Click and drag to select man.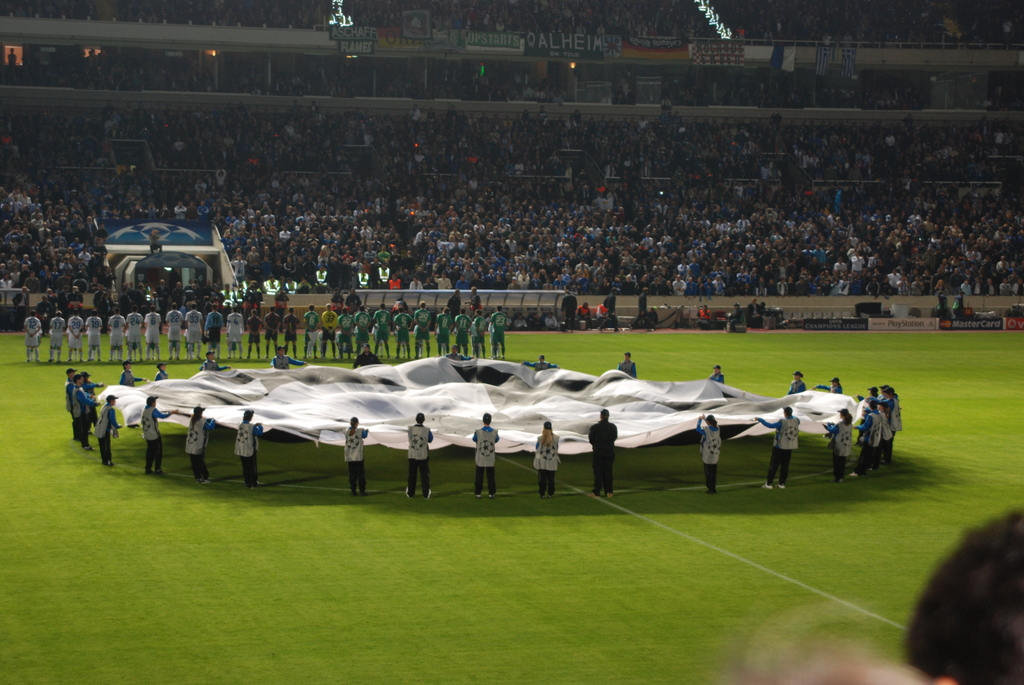
Selection: l=405, t=407, r=429, b=498.
